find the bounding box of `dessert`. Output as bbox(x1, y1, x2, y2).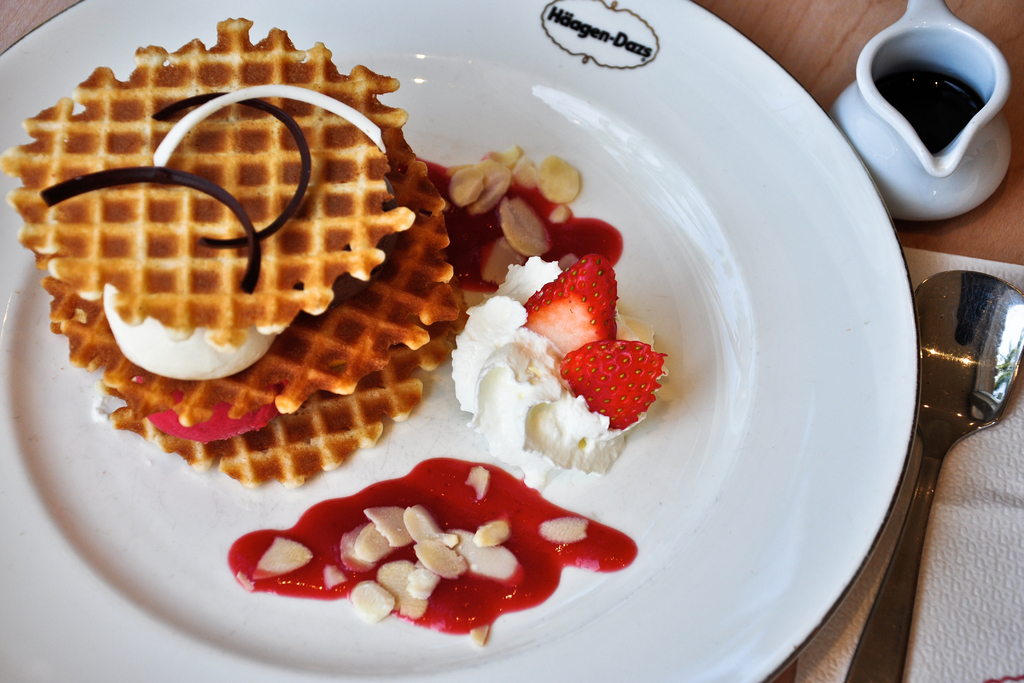
bbox(226, 453, 643, 636).
